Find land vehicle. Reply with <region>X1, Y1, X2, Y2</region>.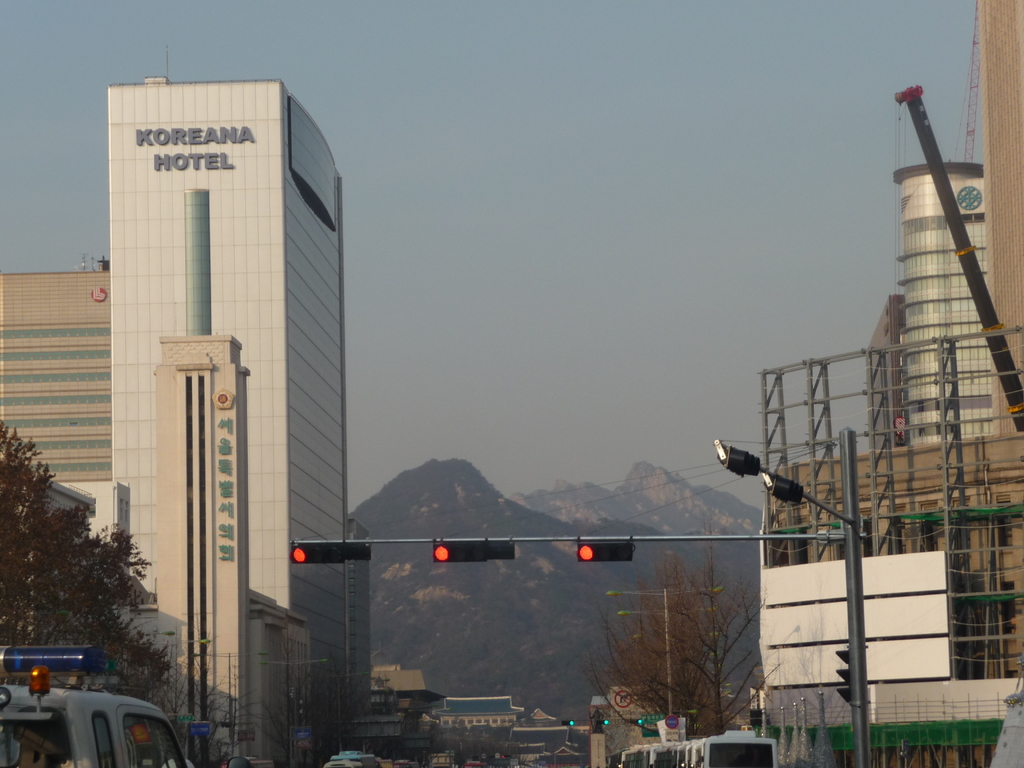
<region>463, 760, 492, 767</region>.
